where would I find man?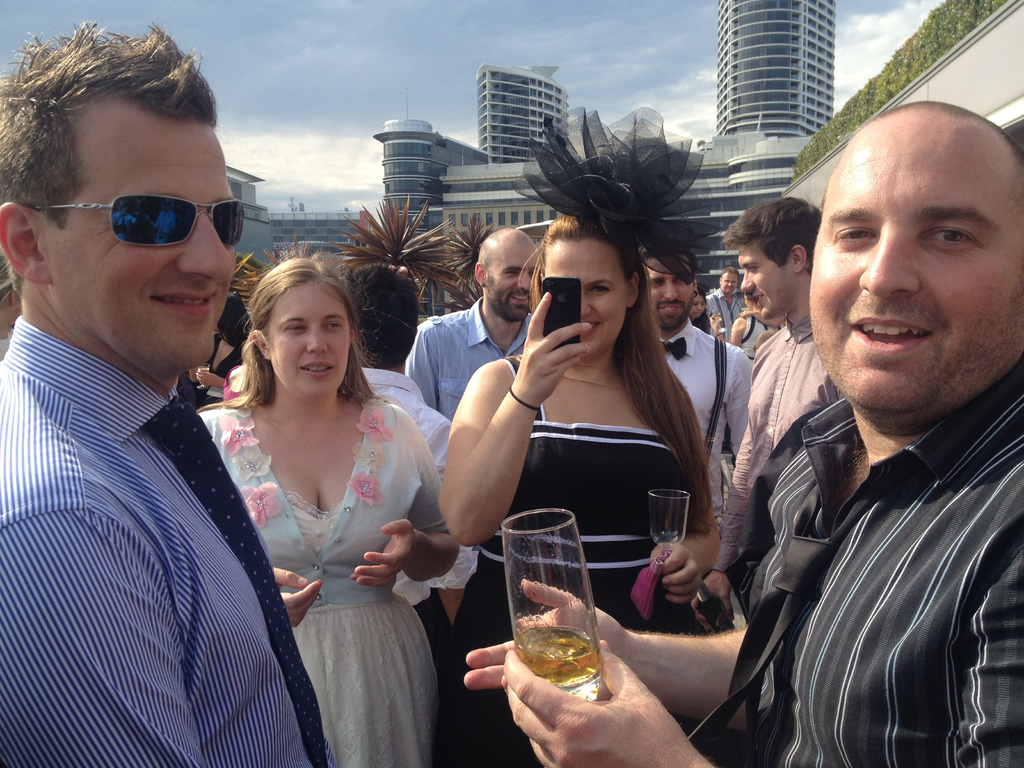
At <box>460,104,1023,767</box>.
